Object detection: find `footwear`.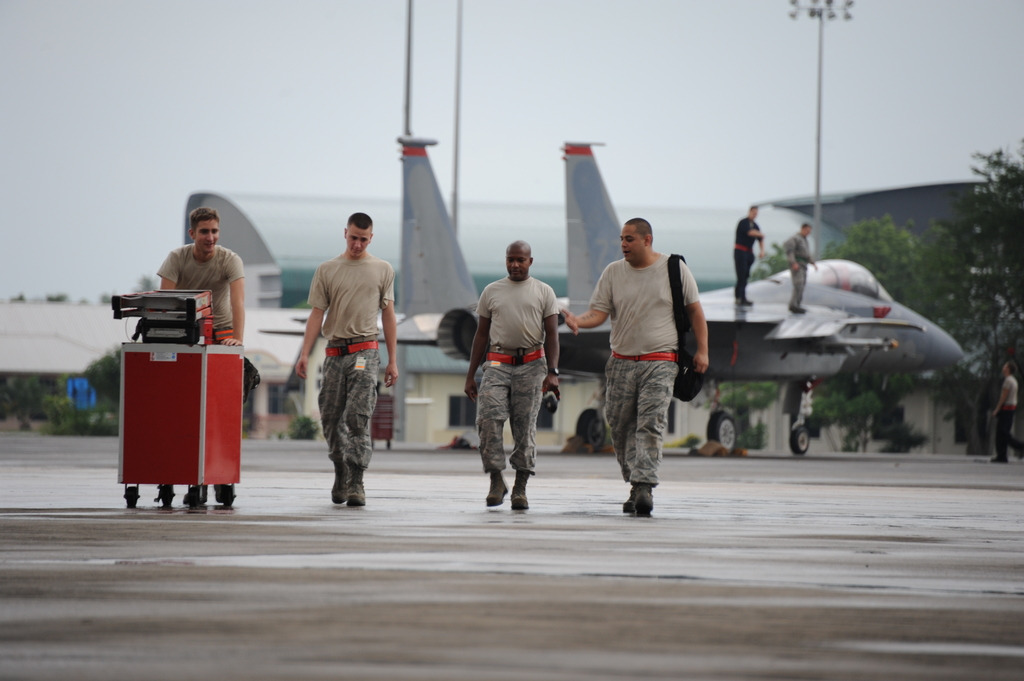
618, 486, 635, 517.
